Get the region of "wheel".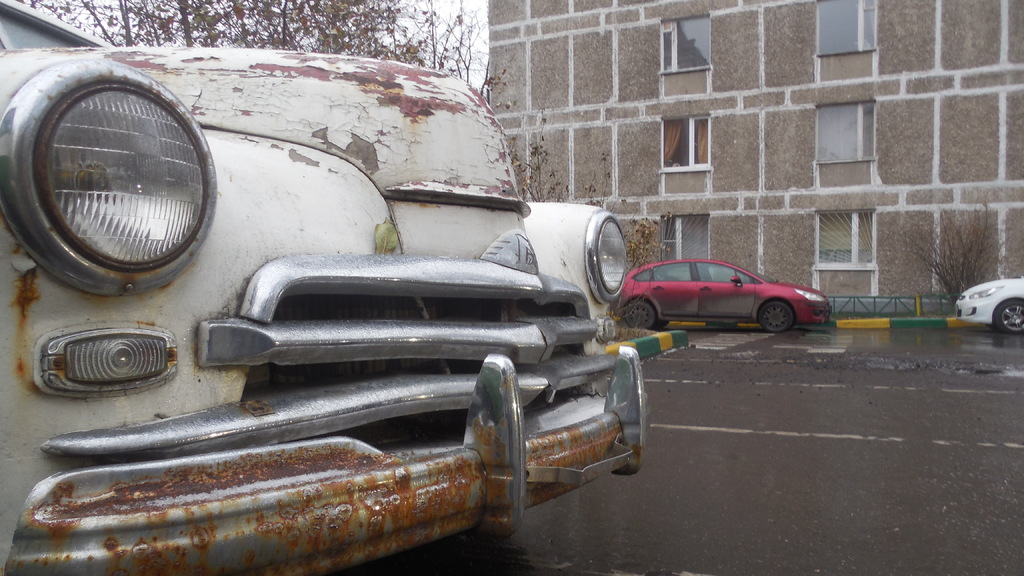
BBox(756, 299, 796, 335).
